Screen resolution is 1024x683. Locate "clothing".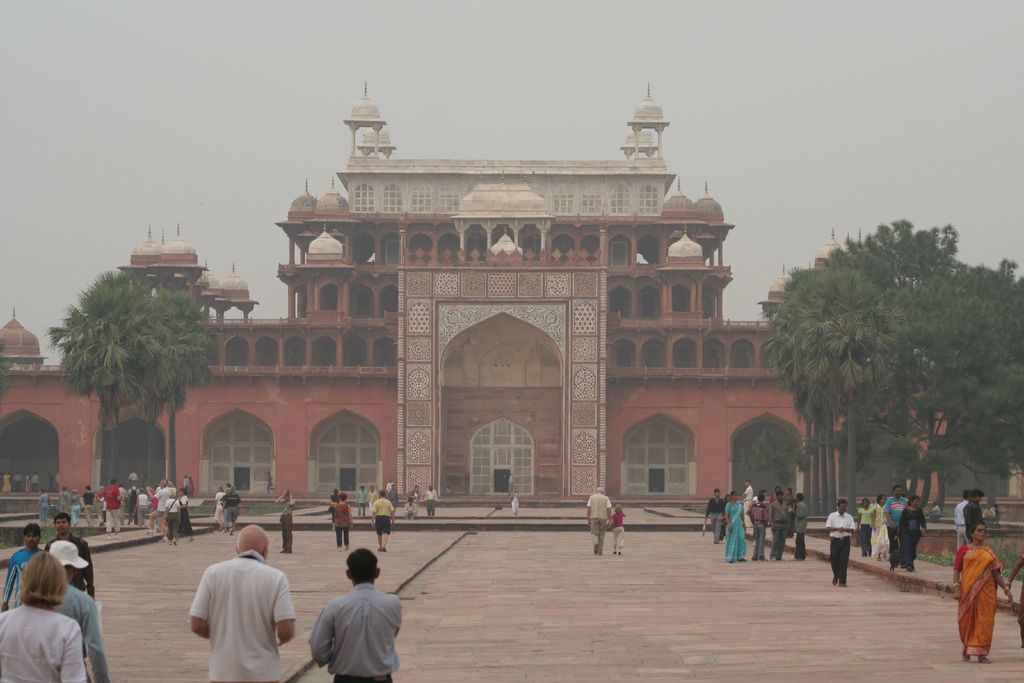
detection(40, 525, 93, 602).
